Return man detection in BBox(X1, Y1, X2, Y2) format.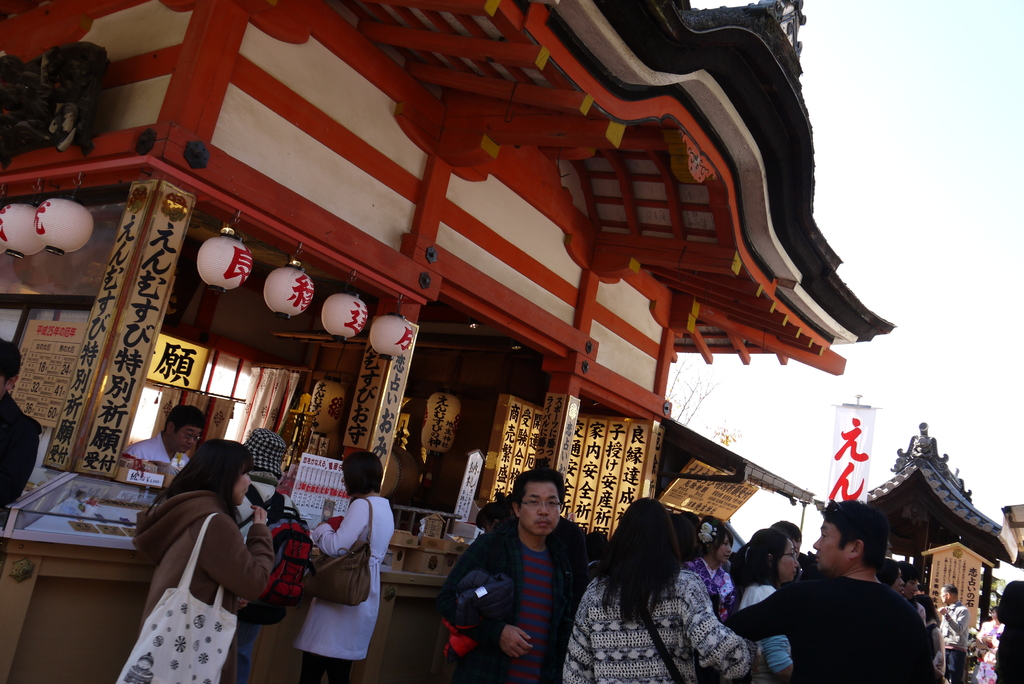
BBox(720, 498, 930, 683).
